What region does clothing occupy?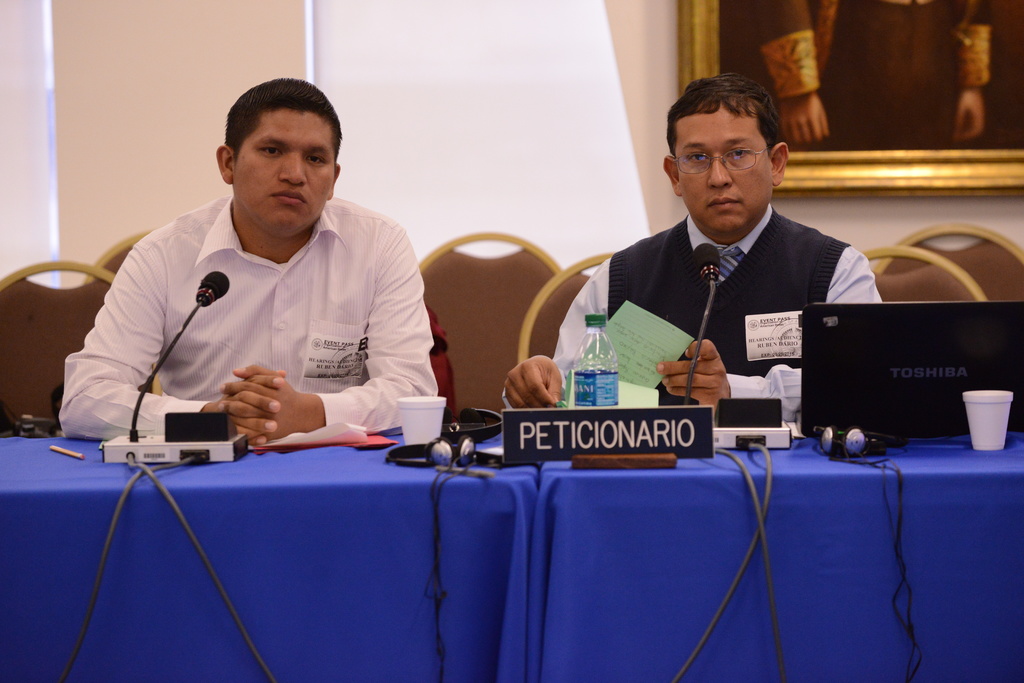
pyautogui.locateOnScreen(763, 0, 984, 138).
